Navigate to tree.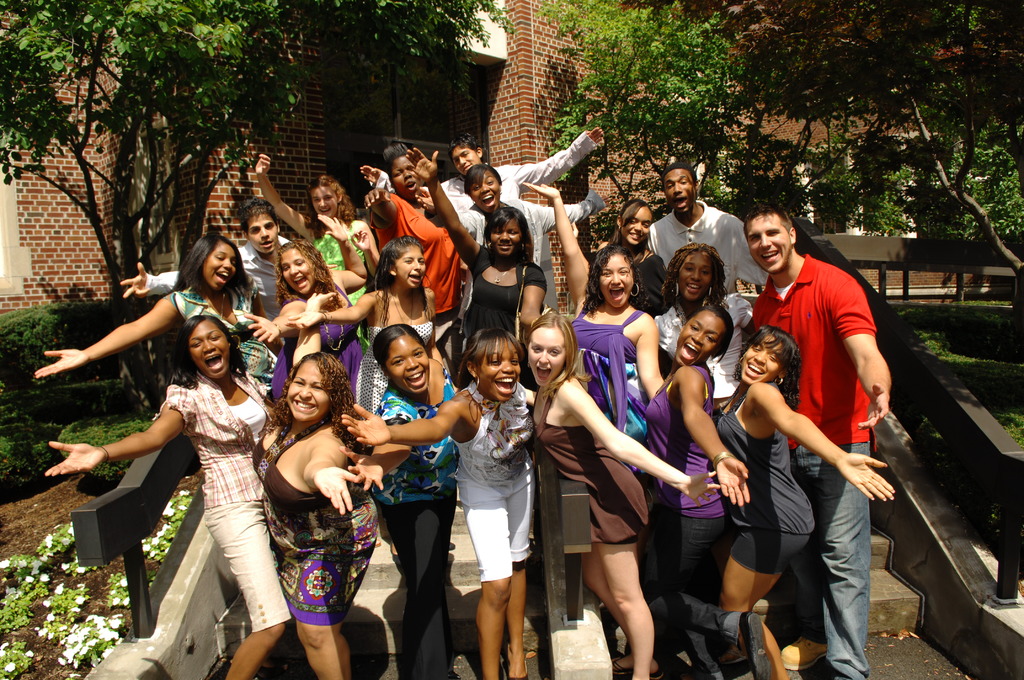
Navigation target: (left=275, top=0, right=494, bottom=122).
